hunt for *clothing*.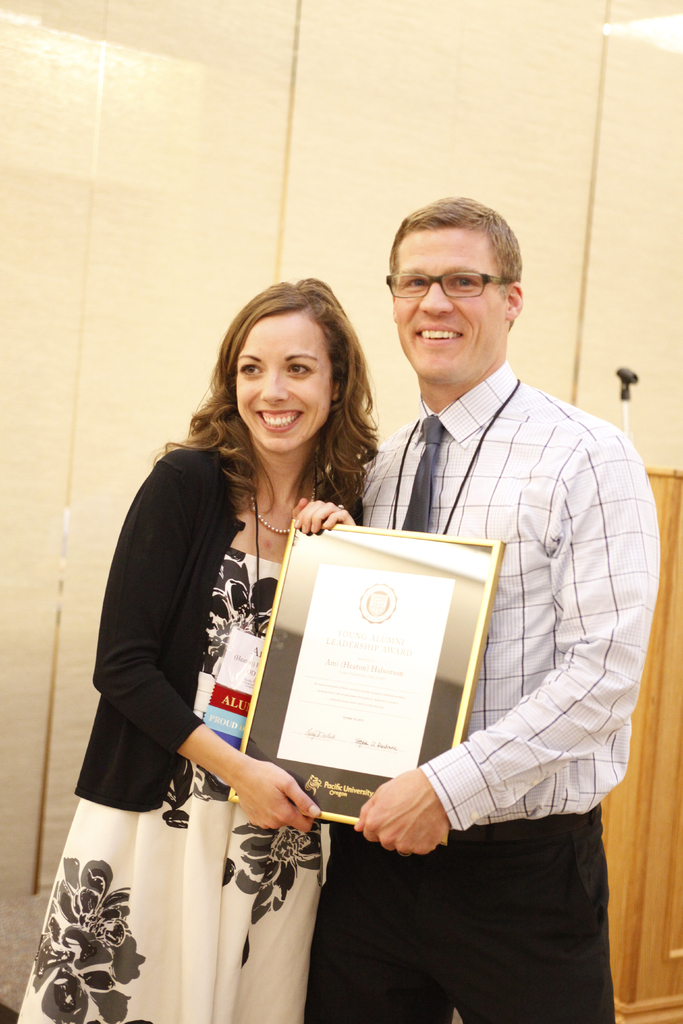
Hunted down at {"x1": 66, "y1": 426, "x2": 363, "y2": 970}.
